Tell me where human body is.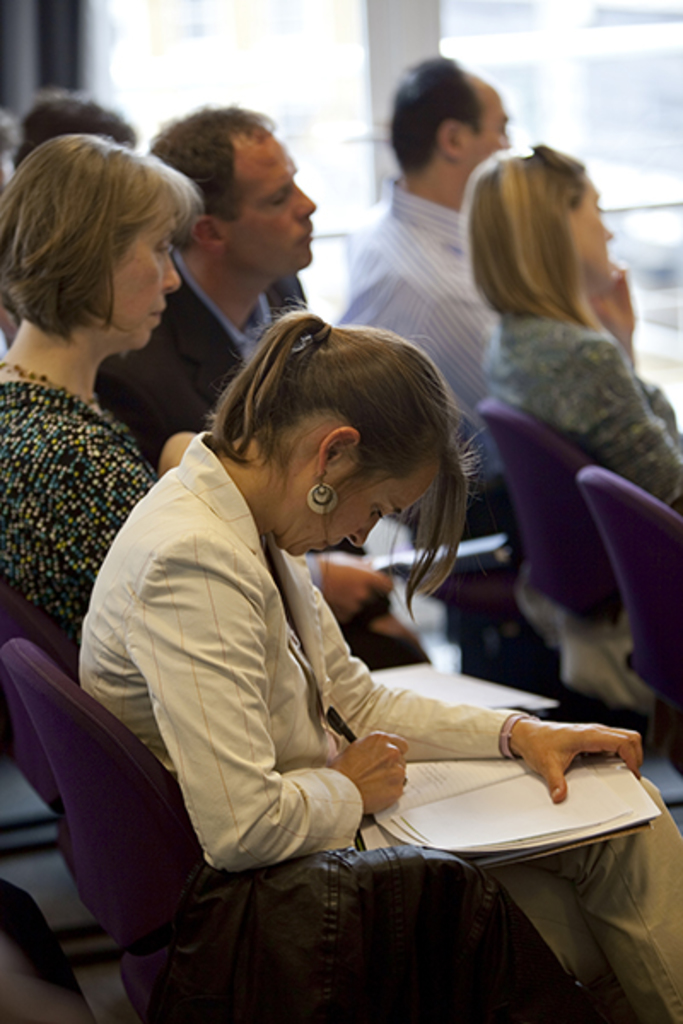
human body is at 102, 249, 282, 473.
